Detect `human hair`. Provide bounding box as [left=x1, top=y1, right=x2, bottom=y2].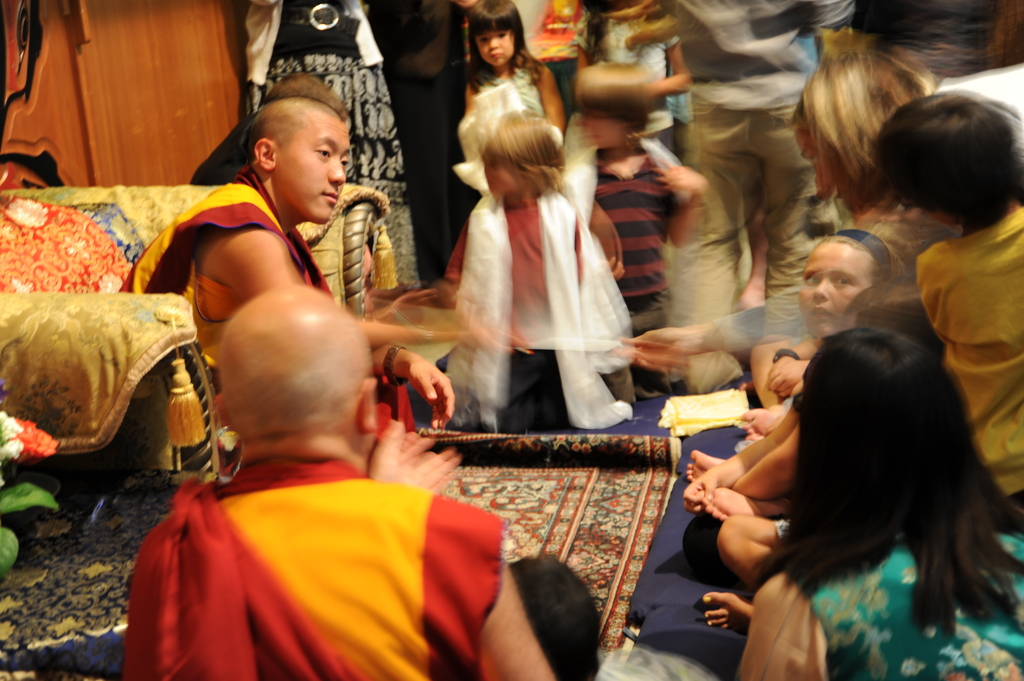
[left=457, top=0, right=531, bottom=93].
